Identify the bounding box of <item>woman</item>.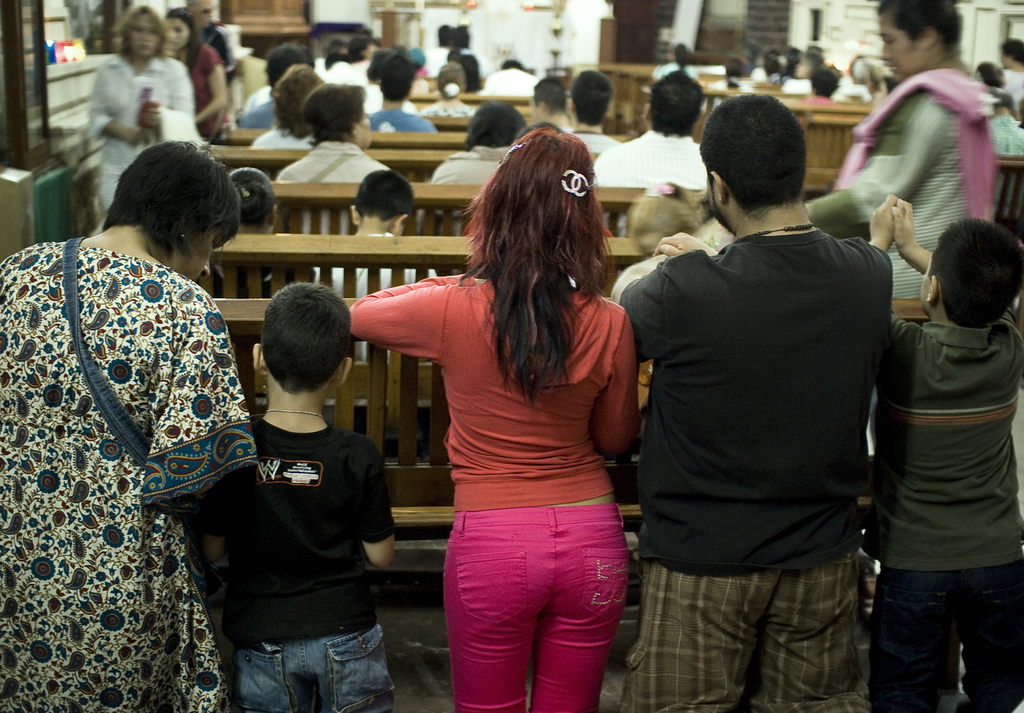
[left=275, top=85, right=399, bottom=249].
